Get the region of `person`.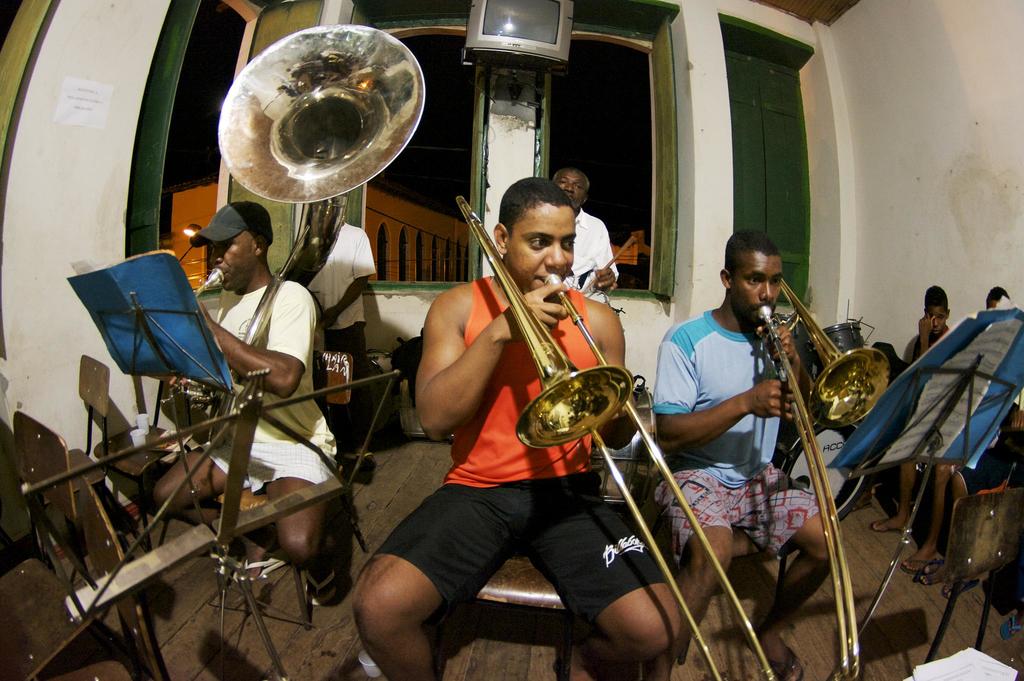
box(273, 209, 379, 495).
